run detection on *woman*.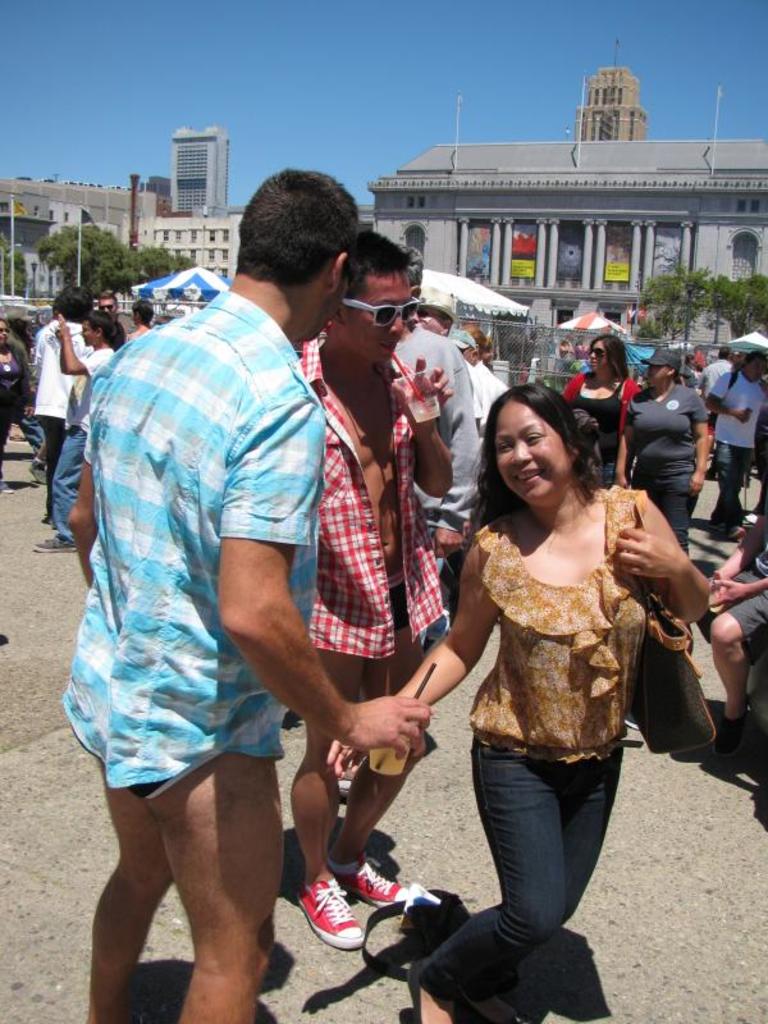
Result: x1=685, y1=356, x2=703, y2=385.
